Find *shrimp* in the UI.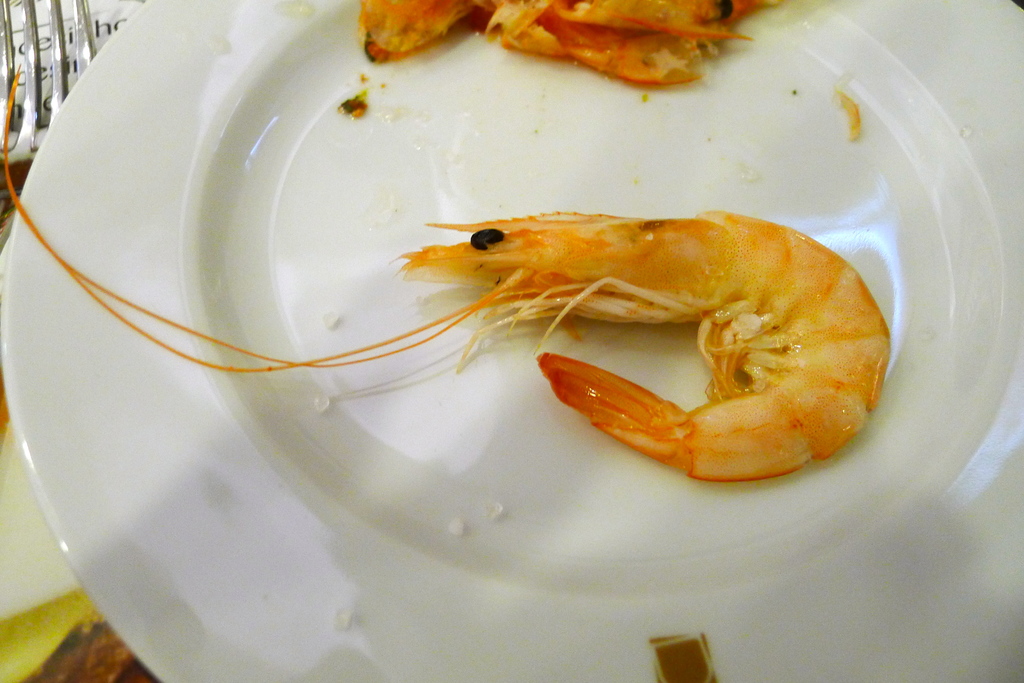
UI element at BBox(356, 0, 780, 88).
